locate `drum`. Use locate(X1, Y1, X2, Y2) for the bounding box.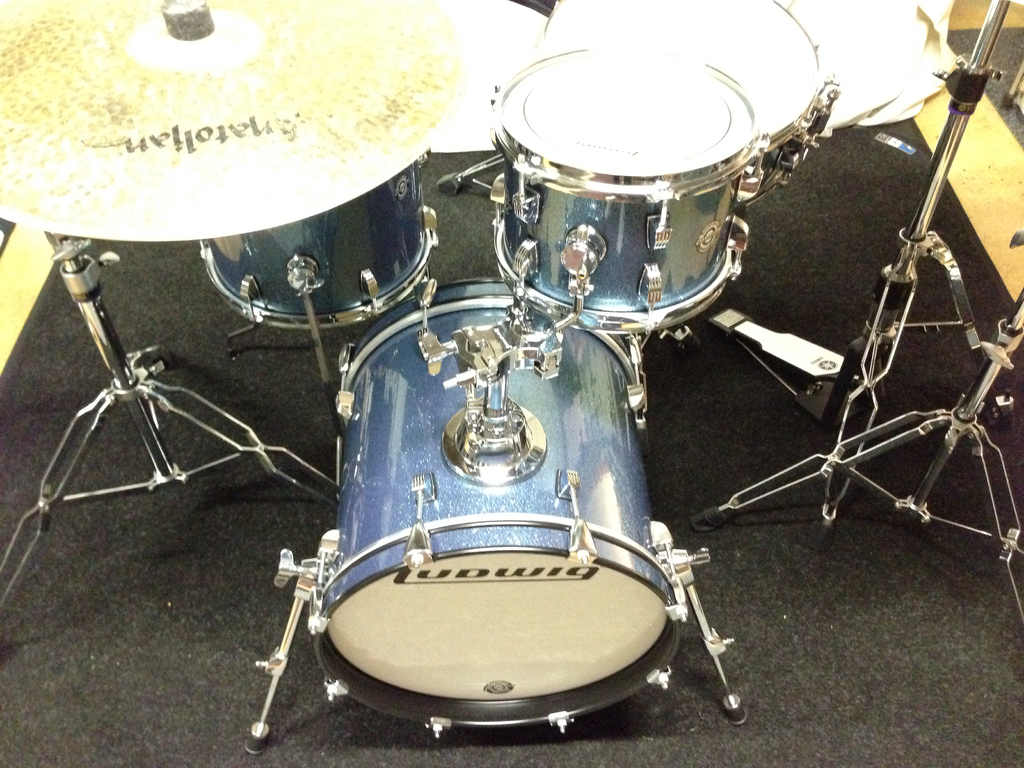
locate(198, 148, 438, 333).
